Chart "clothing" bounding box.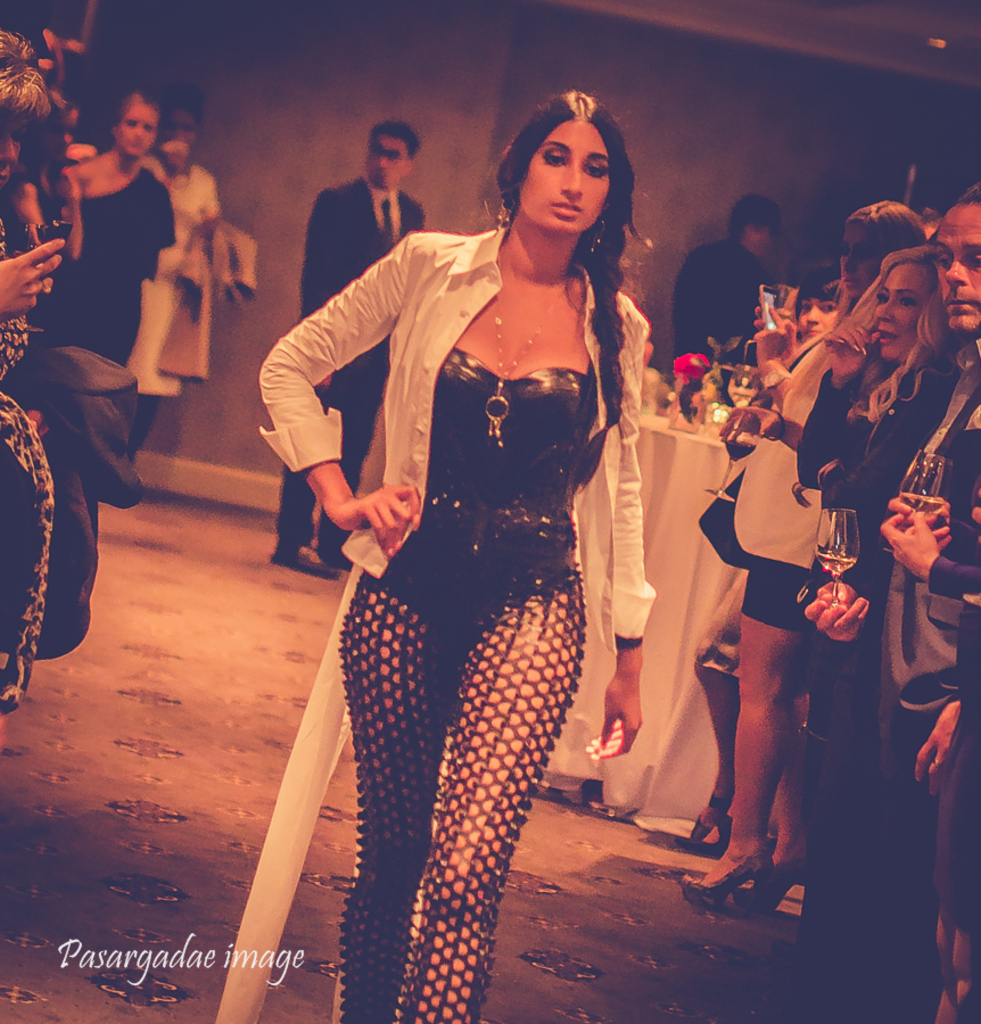
Charted: box=[782, 323, 980, 1023].
